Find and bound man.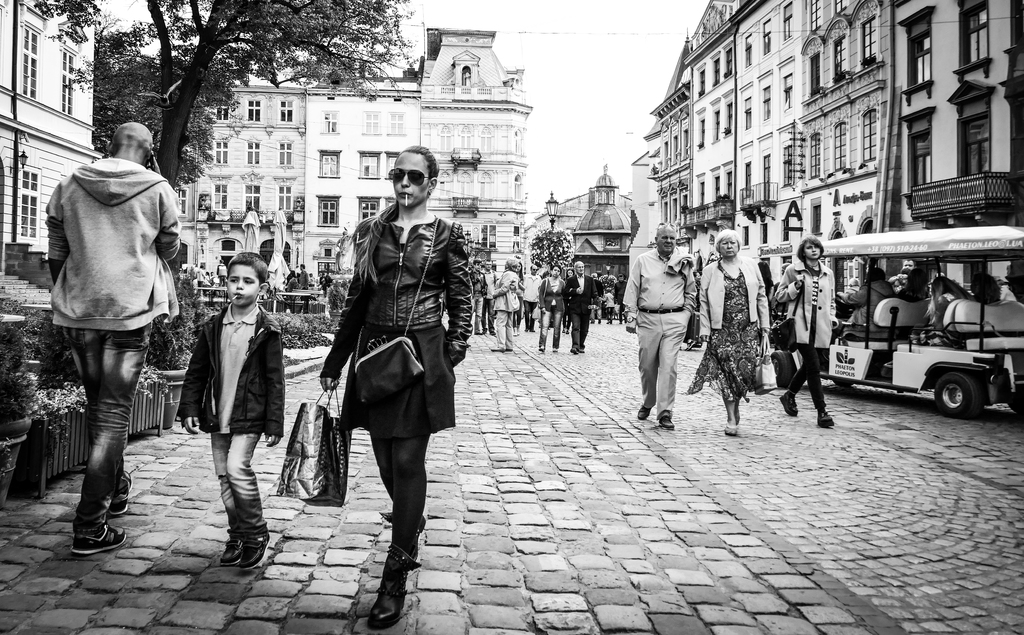
Bound: (589, 271, 605, 323).
